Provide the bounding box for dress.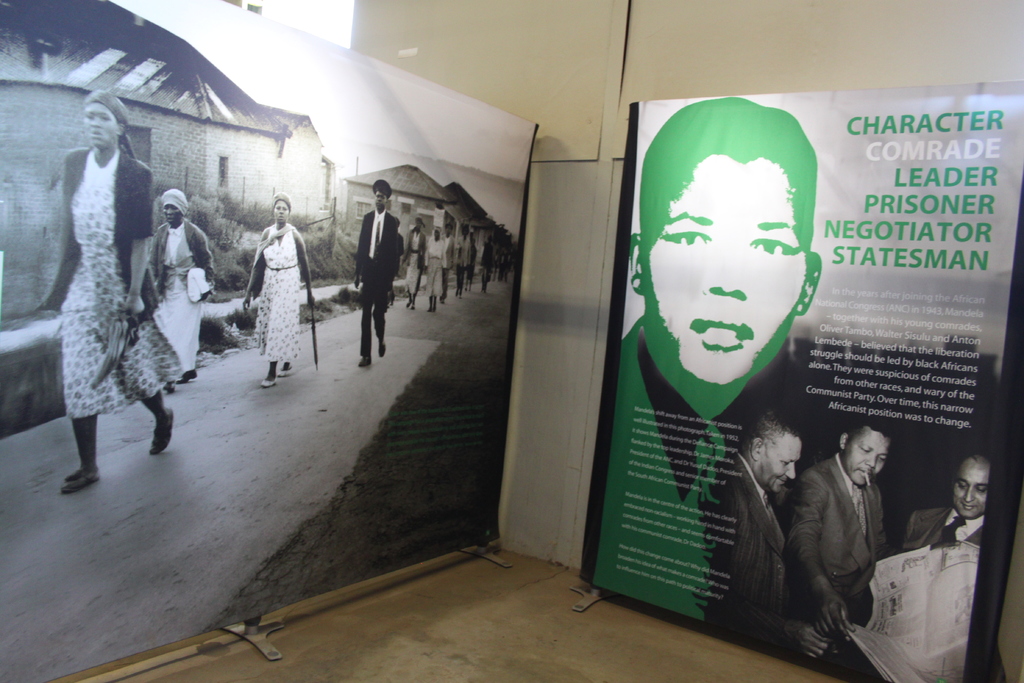
detection(64, 148, 184, 422).
